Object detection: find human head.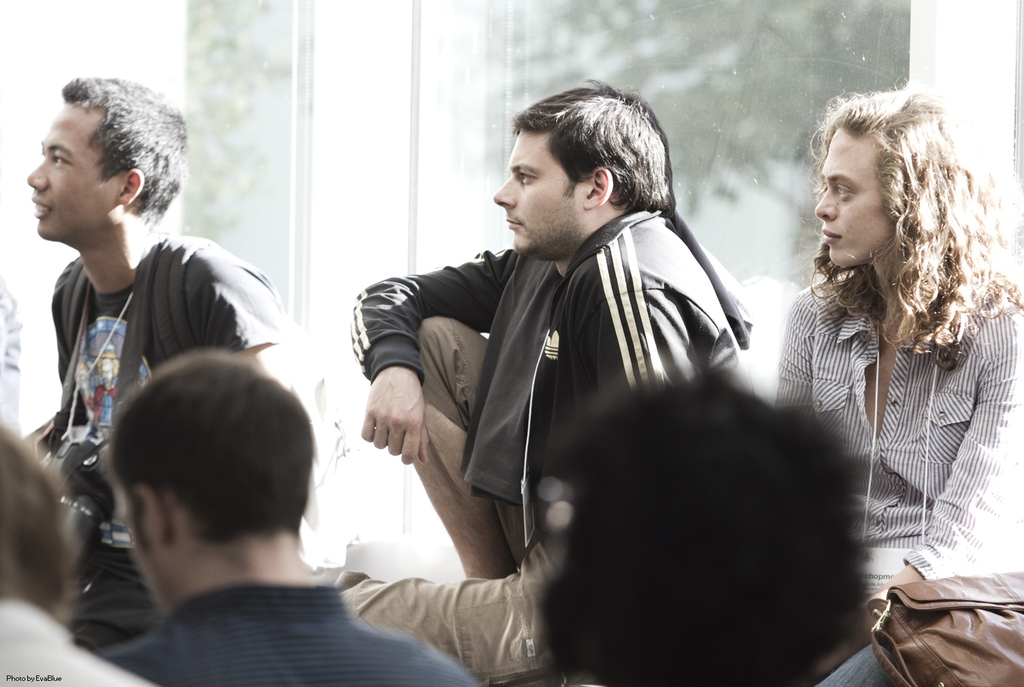
locate(16, 71, 173, 254).
